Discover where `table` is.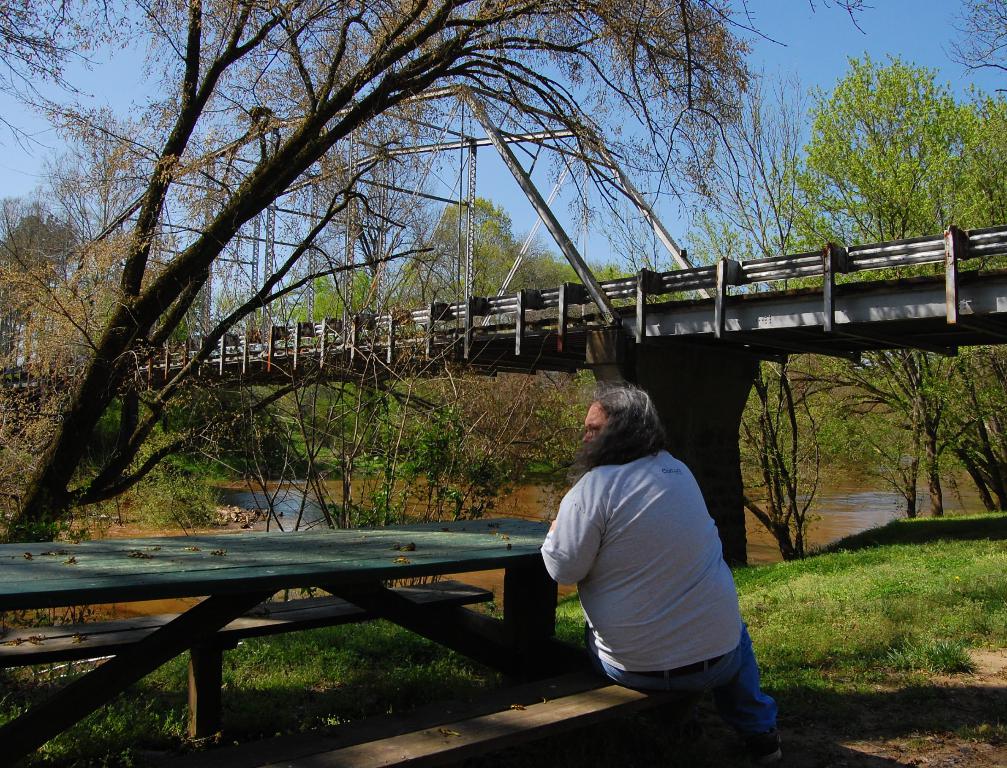
Discovered at {"x1": 313, "y1": 682, "x2": 657, "y2": 767}.
